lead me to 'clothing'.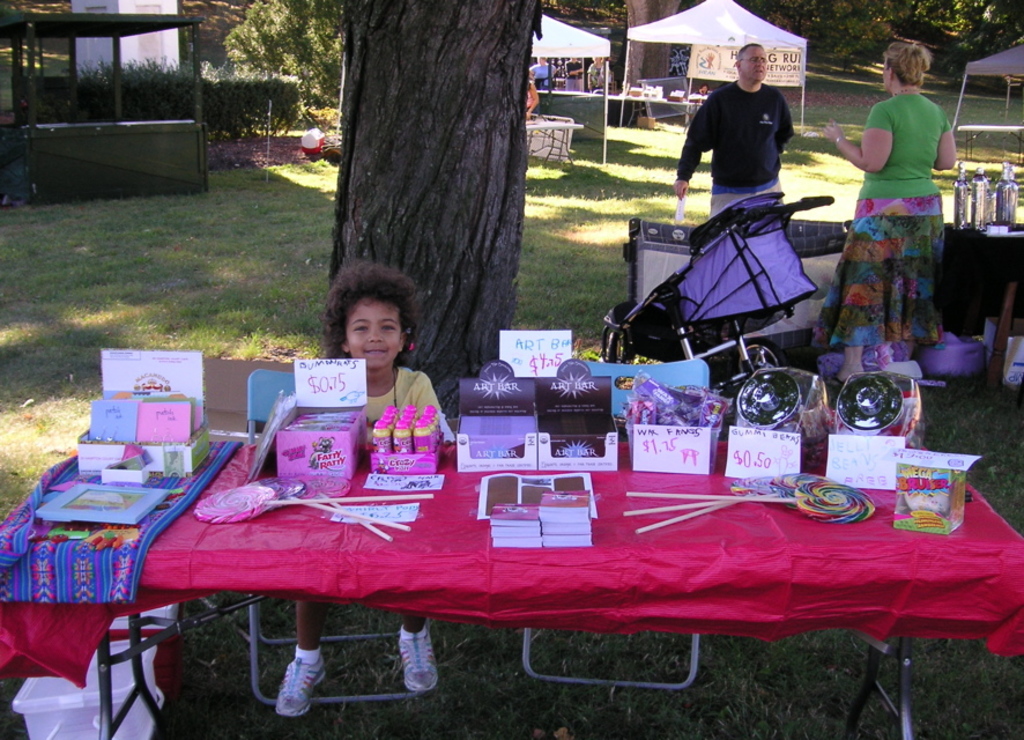
Lead to {"left": 677, "top": 79, "right": 794, "bottom": 215}.
